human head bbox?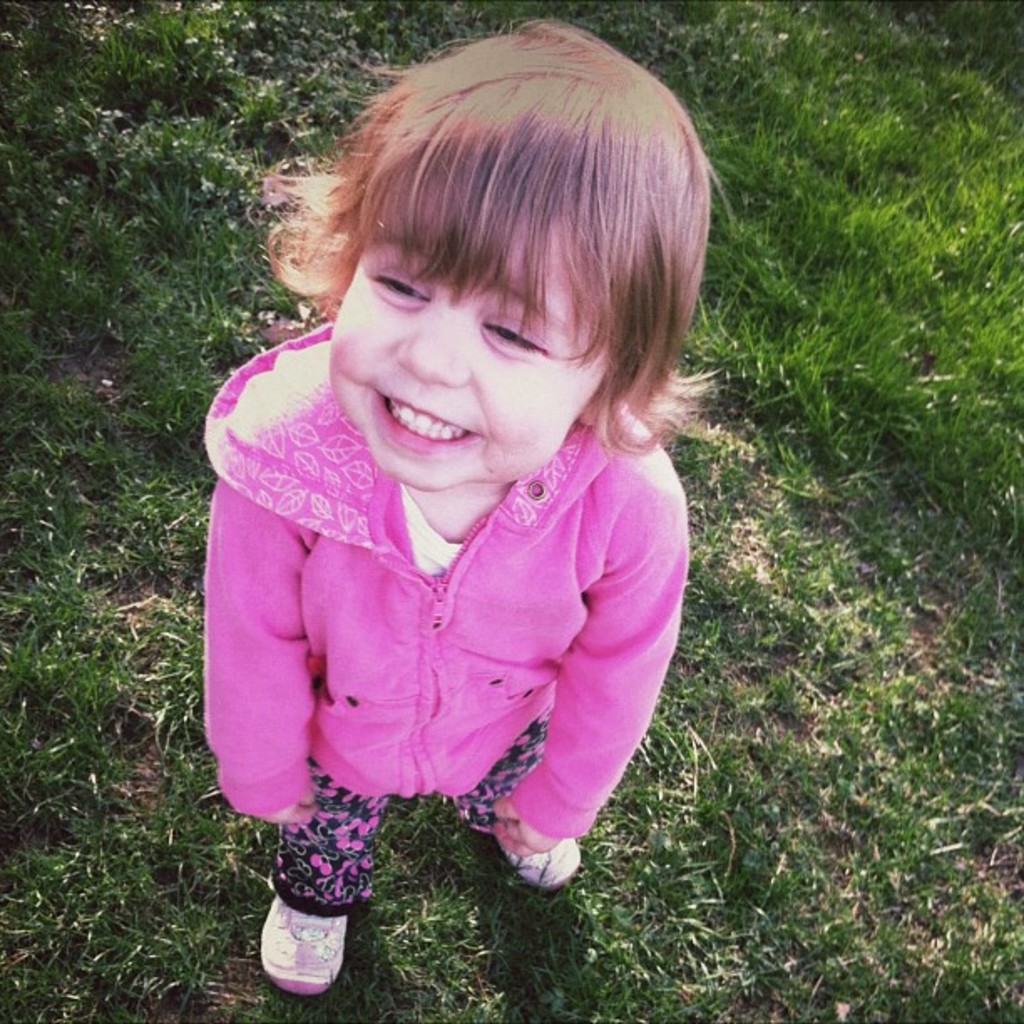
(246,27,704,502)
